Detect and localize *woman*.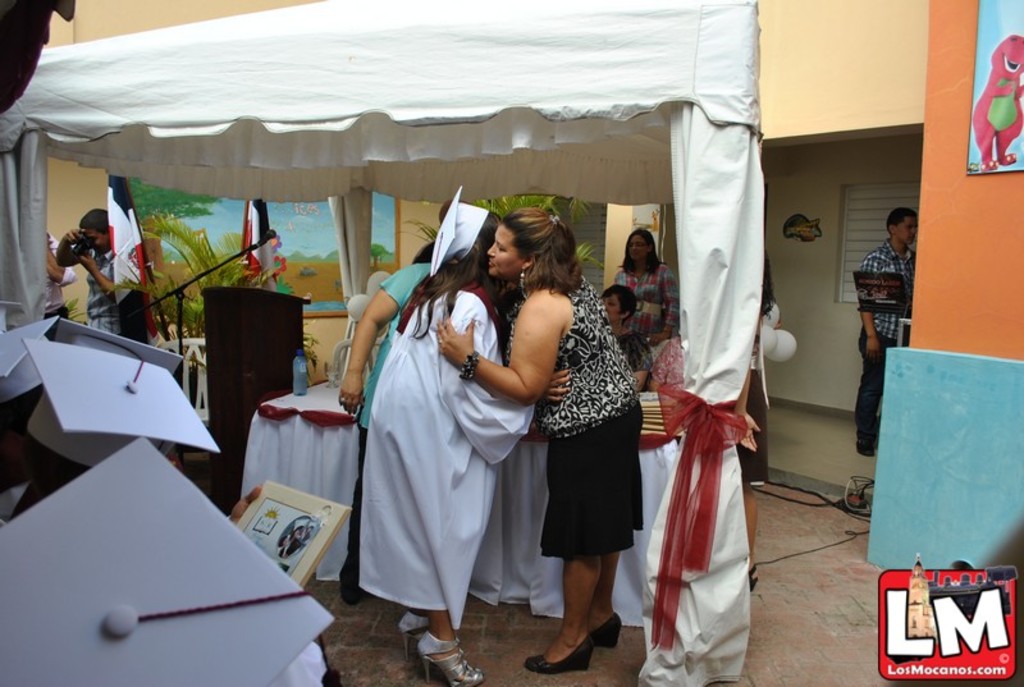
Localized at [617, 234, 673, 348].
